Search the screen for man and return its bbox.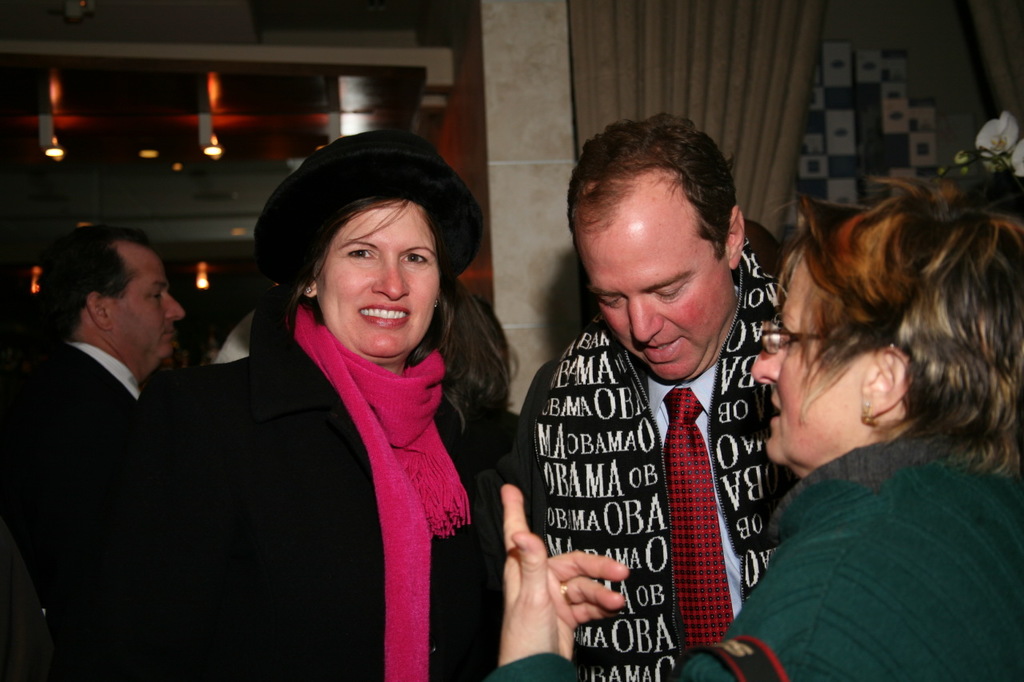
Found: {"x1": 12, "y1": 213, "x2": 232, "y2": 608}.
